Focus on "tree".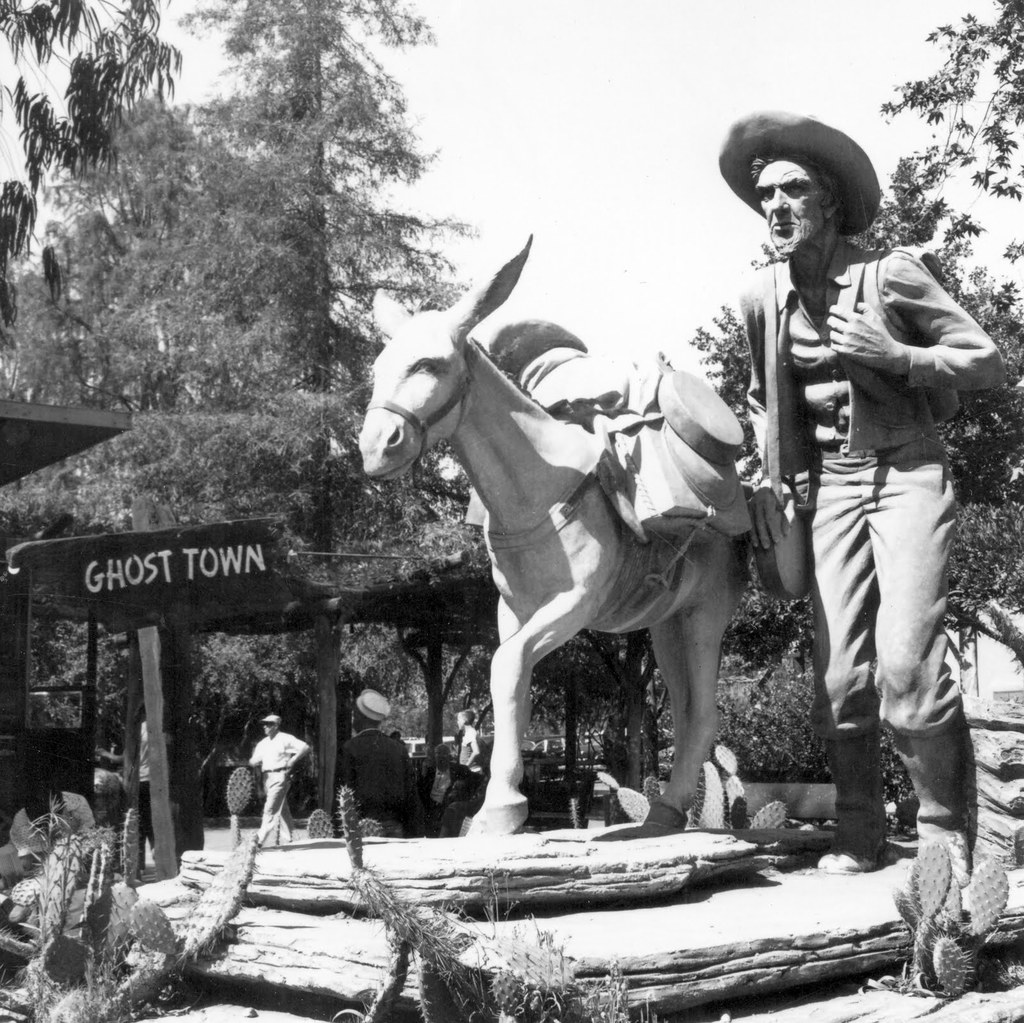
Focused at bbox=[689, 0, 1023, 689].
